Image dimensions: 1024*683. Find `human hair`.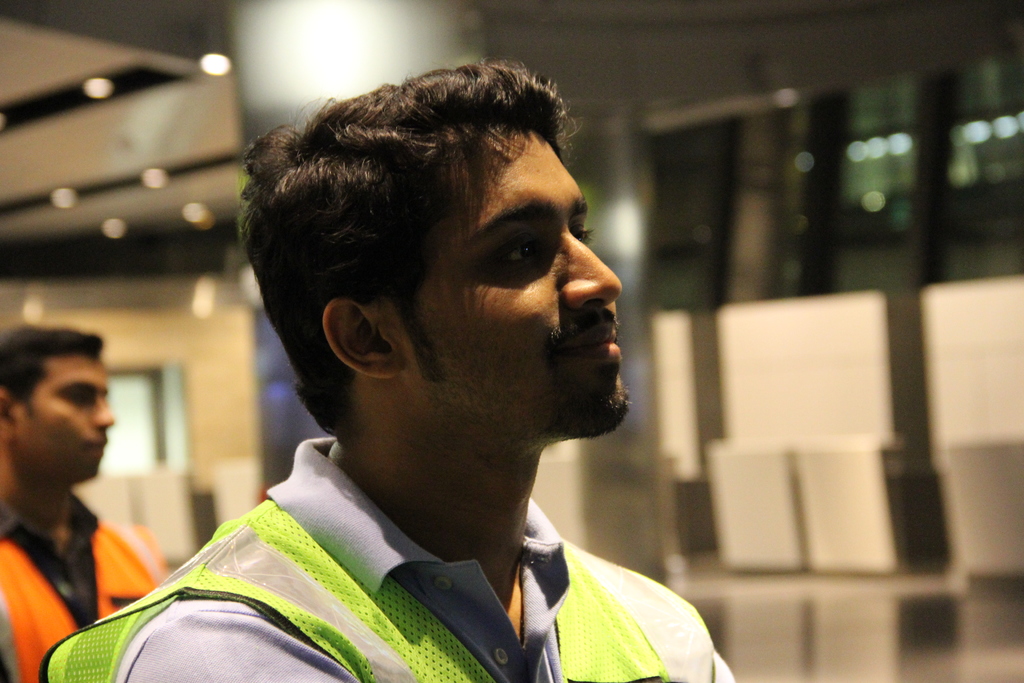
pyautogui.locateOnScreen(243, 46, 612, 445).
